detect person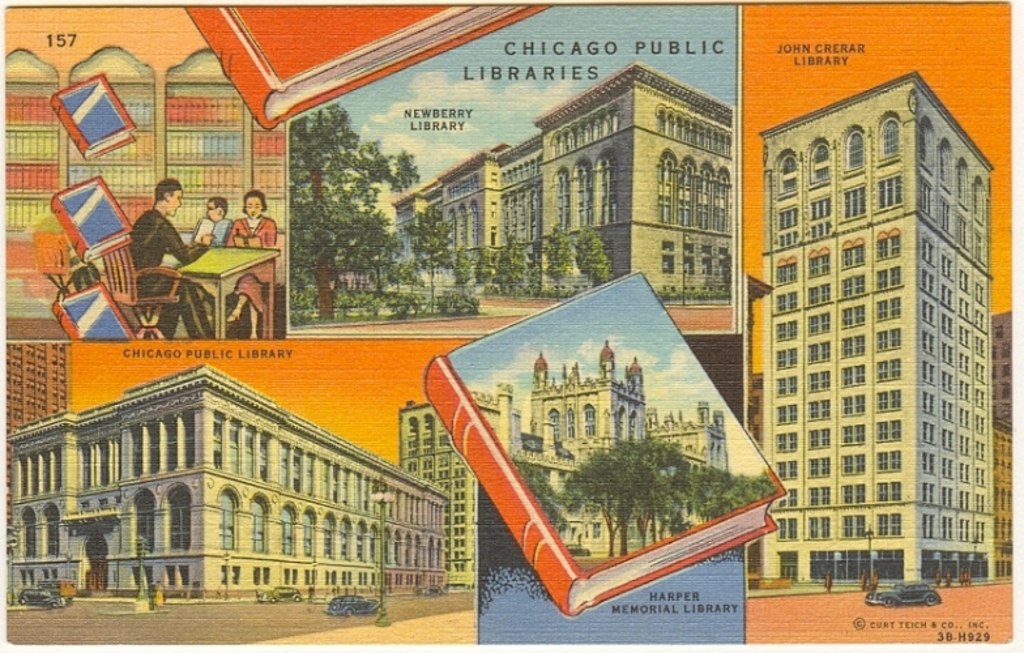
<bbox>221, 189, 281, 336</bbox>
